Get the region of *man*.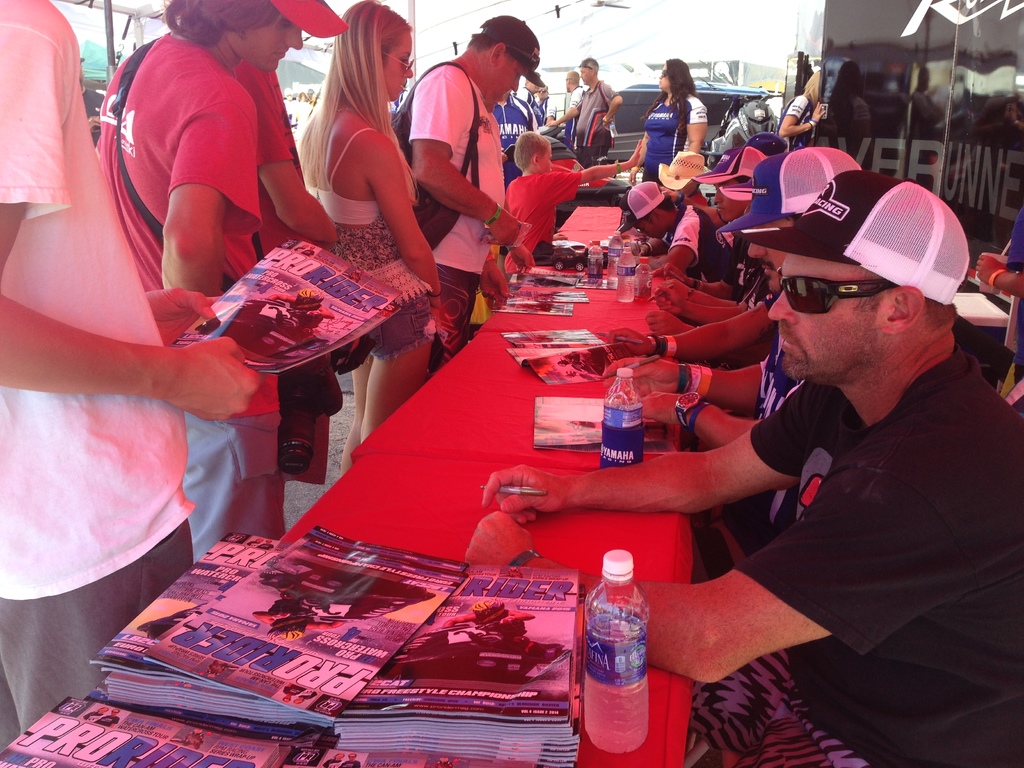
box(548, 58, 623, 167).
